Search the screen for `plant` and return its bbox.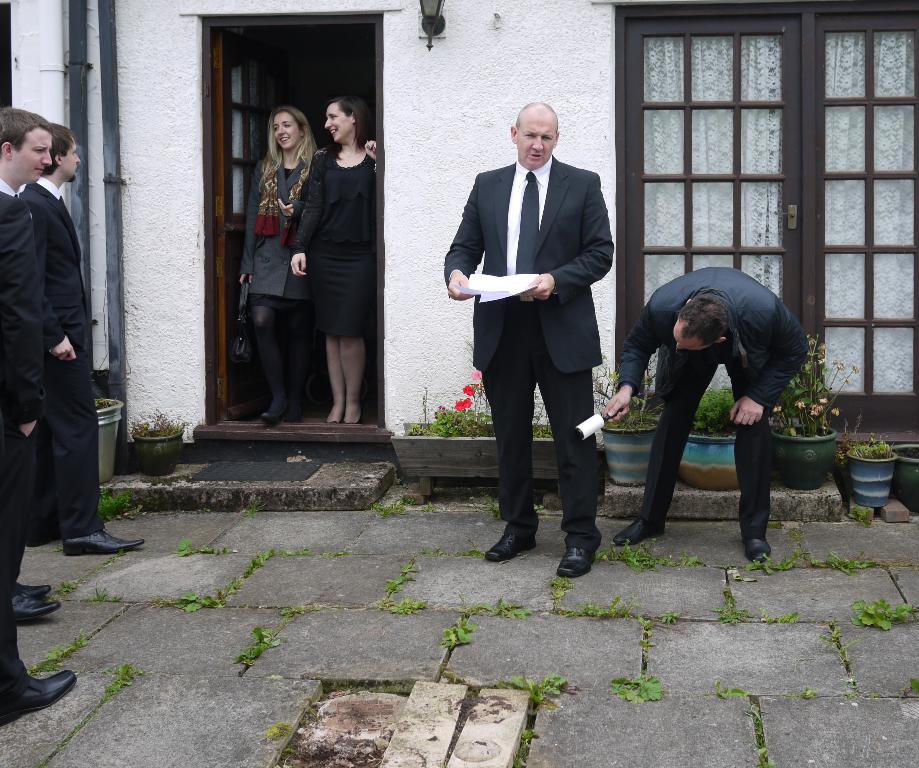
Found: (x1=370, y1=491, x2=430, y2=522).
